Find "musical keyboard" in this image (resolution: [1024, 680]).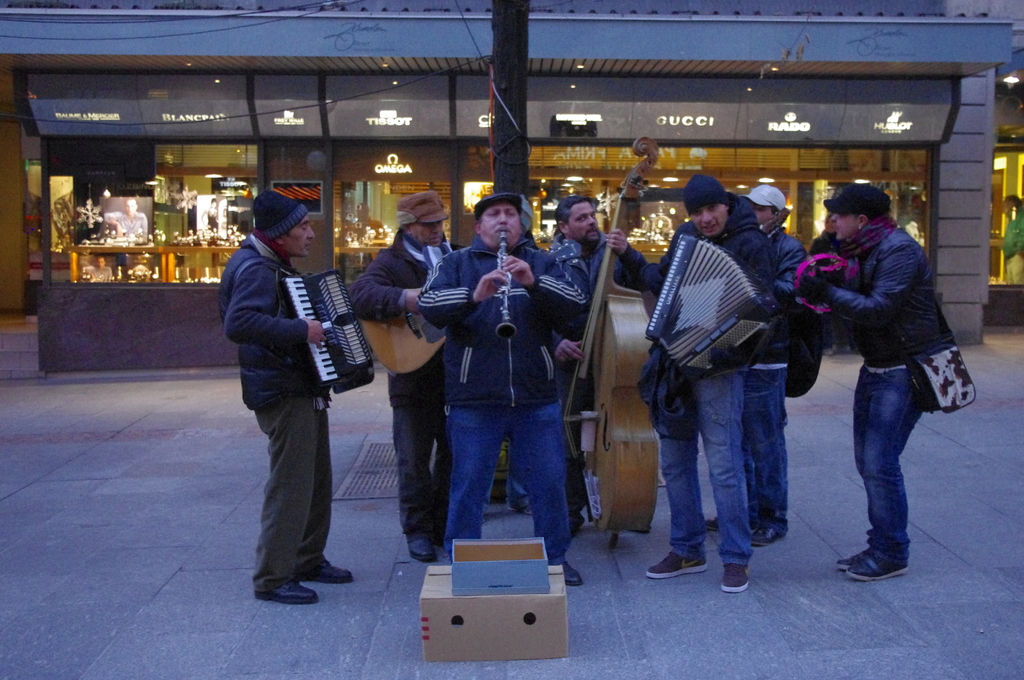
select_region(273, 258, 381, 400).
